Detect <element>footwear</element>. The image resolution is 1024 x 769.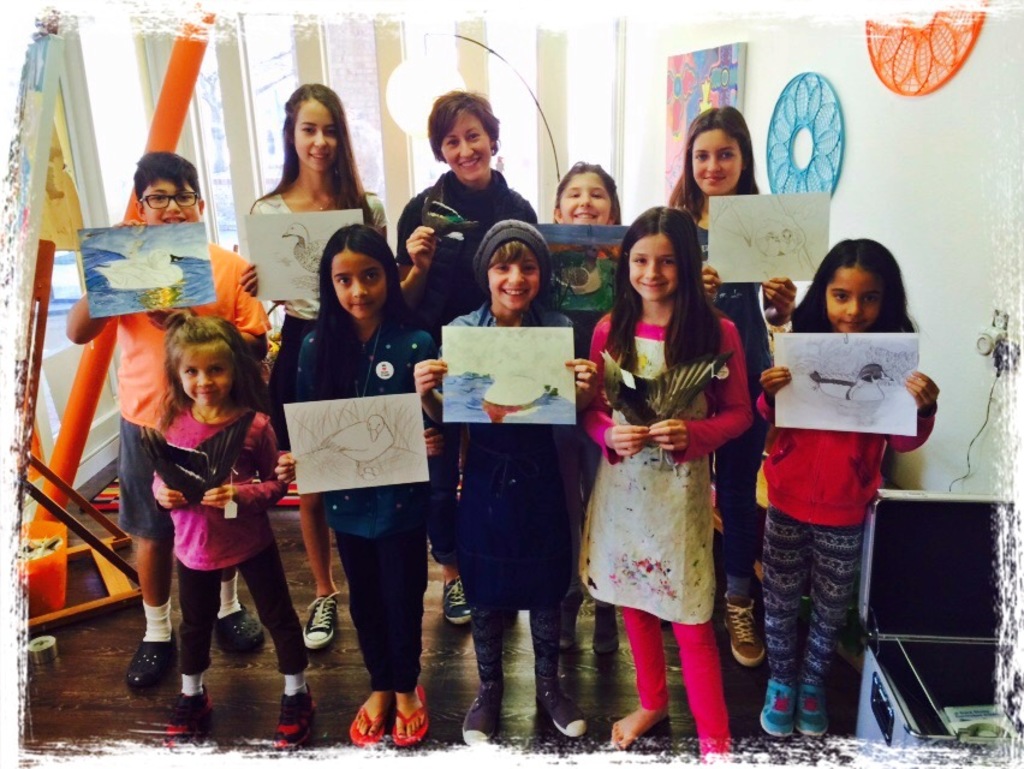
bbox=[799, 676, 828, 738].
